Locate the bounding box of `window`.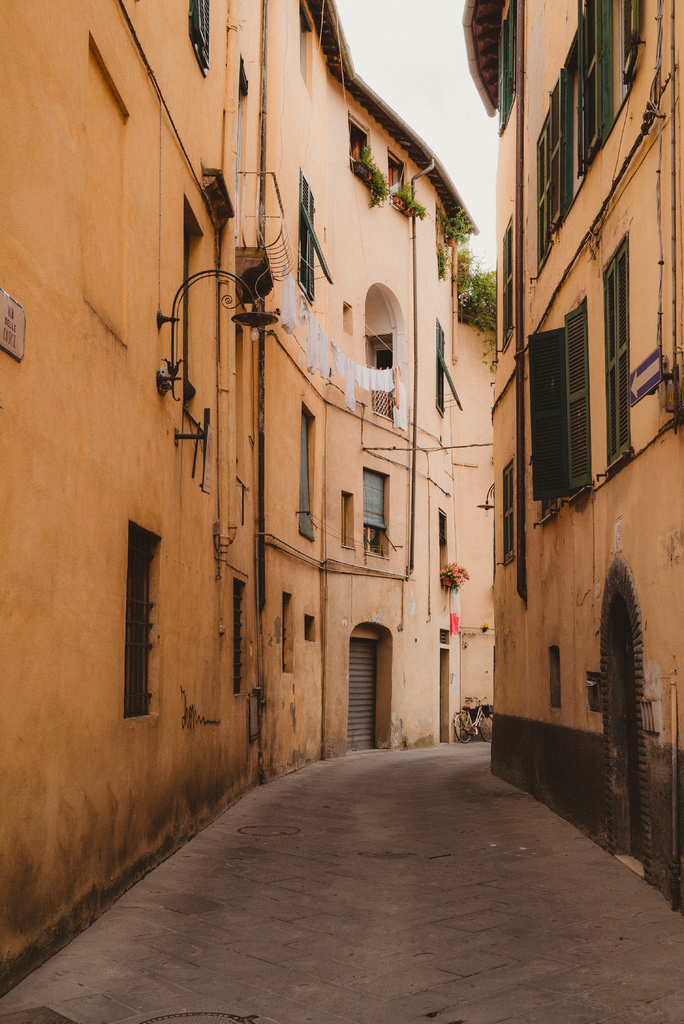
Bounding box: box=[348, 112, 390, 207].
